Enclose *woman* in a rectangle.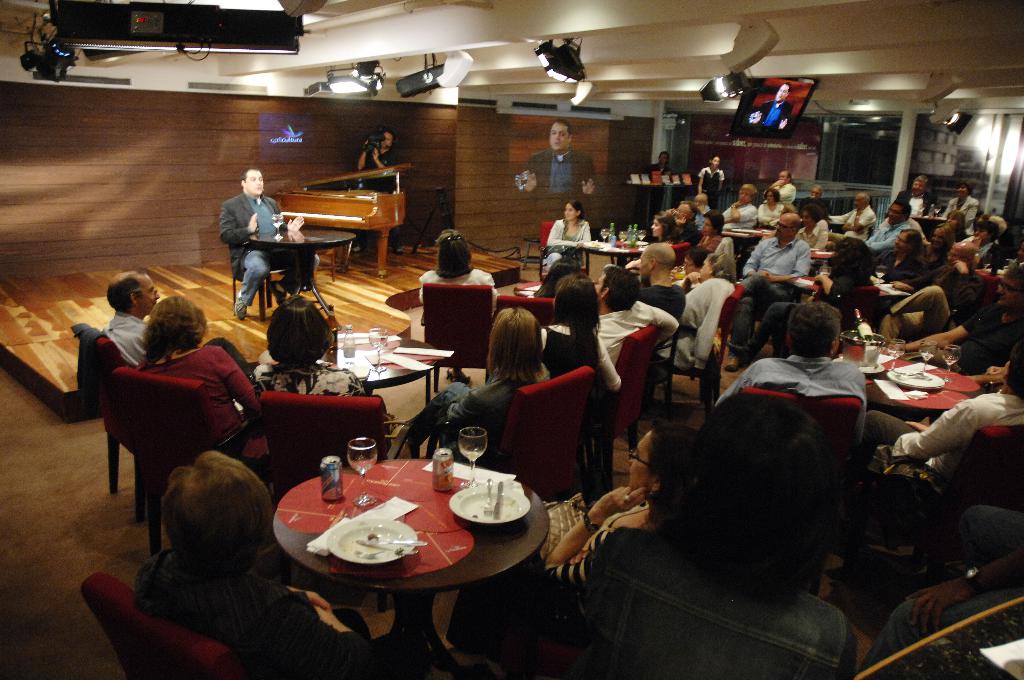
{"x1": 539, "y1": 275, "x2": 621, "y2": 399}.
